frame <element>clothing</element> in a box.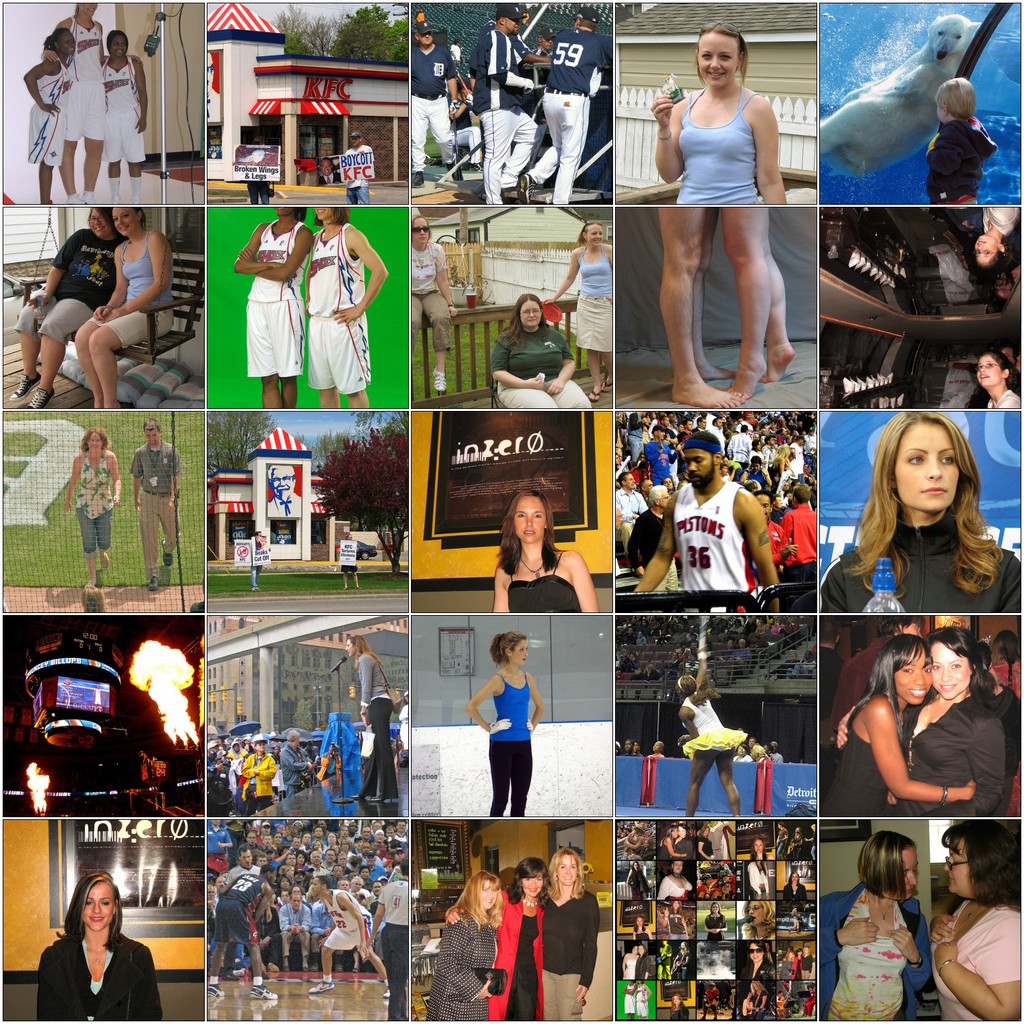
left=571, top=248, right=615, bottom=358.
